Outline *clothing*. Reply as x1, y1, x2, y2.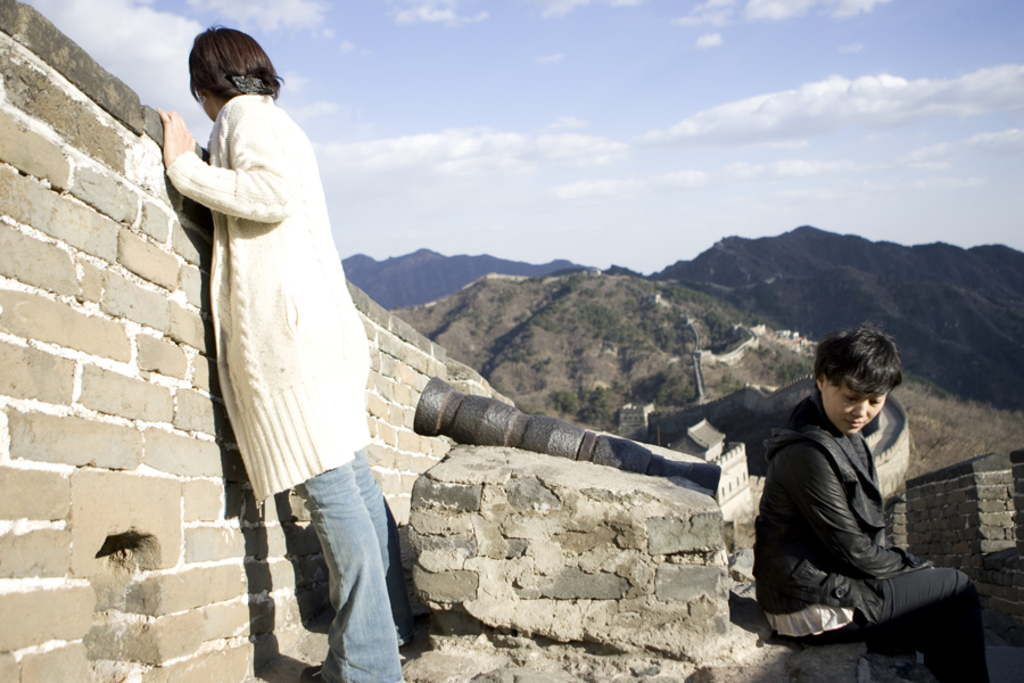
749, 393, 1002, 682.
